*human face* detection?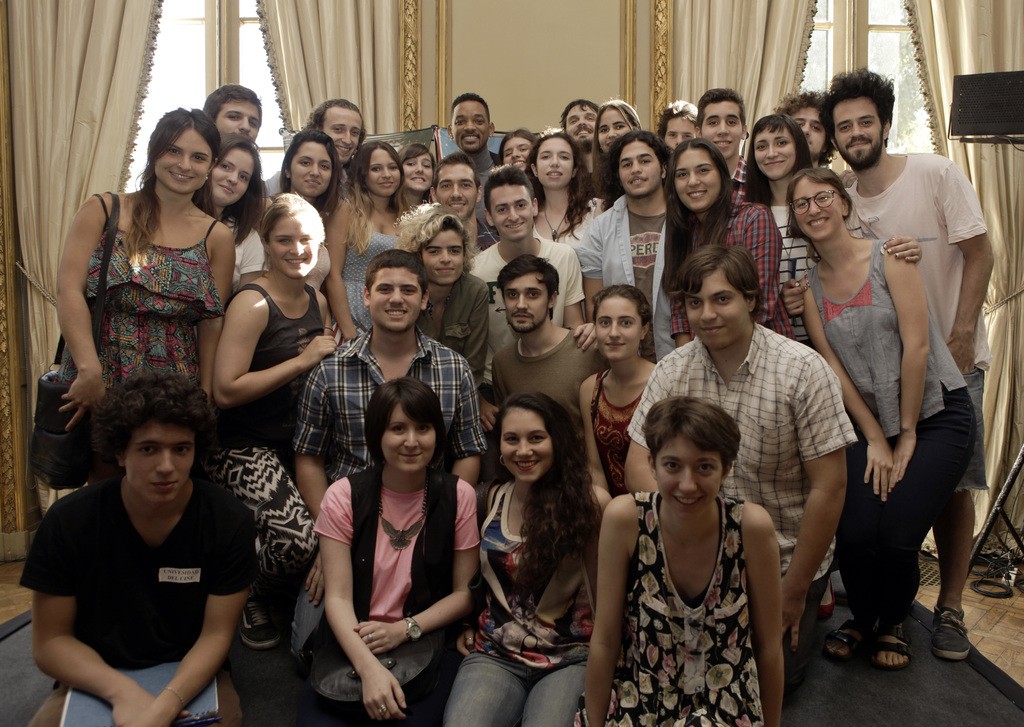
[x1=380, y1=401, x2=440, y2=477]
